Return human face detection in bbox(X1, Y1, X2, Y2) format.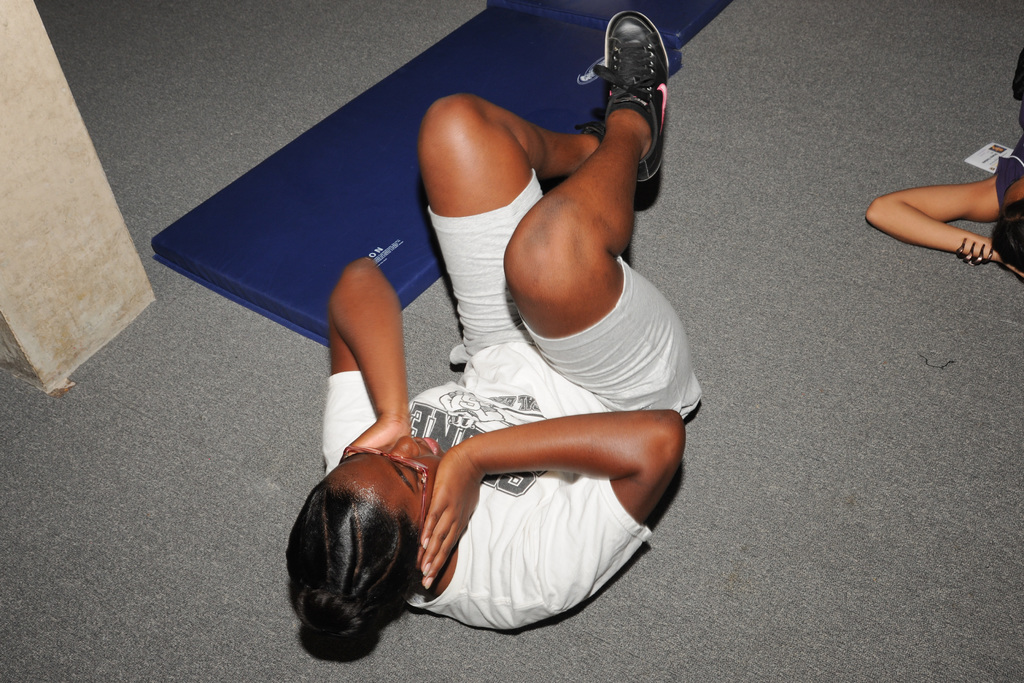
bbox(326, 437, 443, 525).
